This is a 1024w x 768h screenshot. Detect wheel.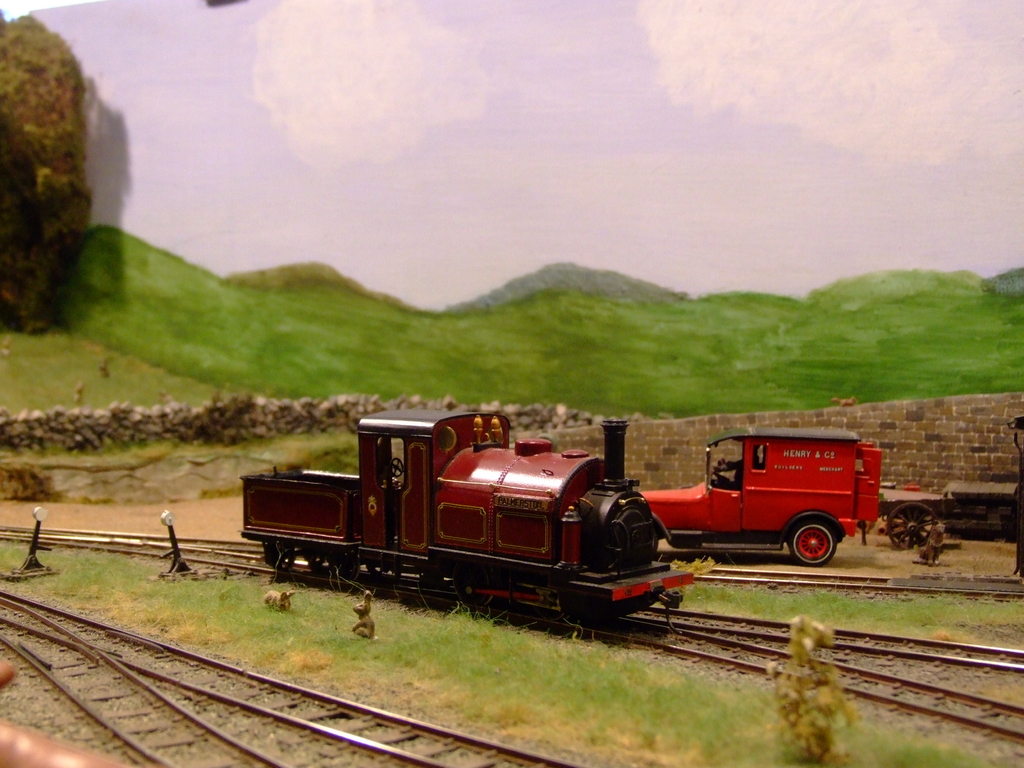
<box>781,514,836,570</box>.
